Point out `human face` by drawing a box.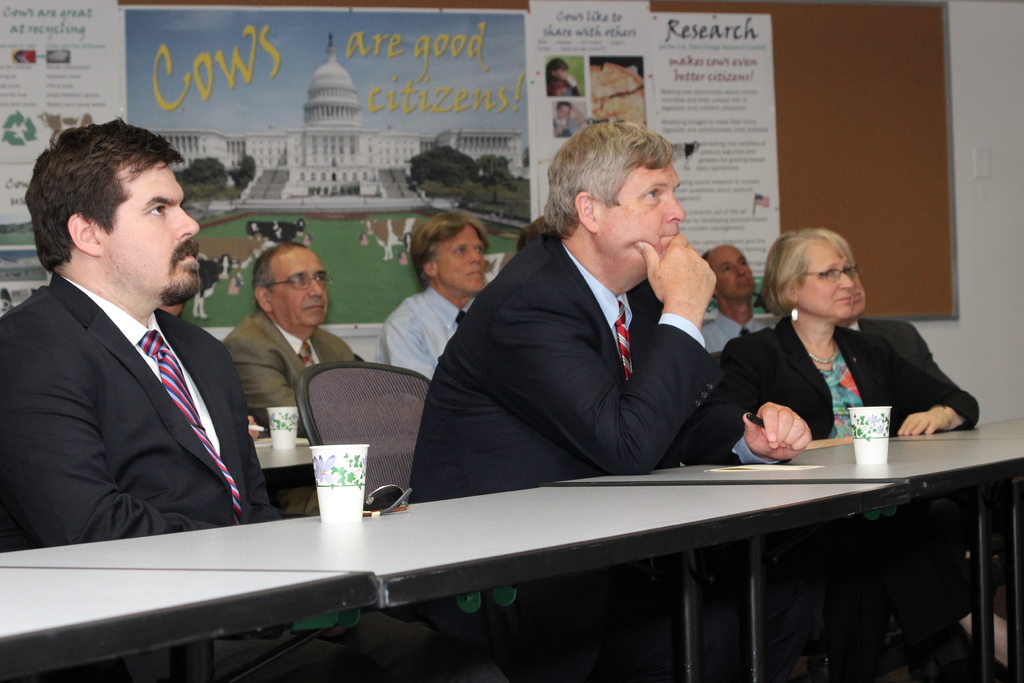
bbox(94, 159, 204, 308).
